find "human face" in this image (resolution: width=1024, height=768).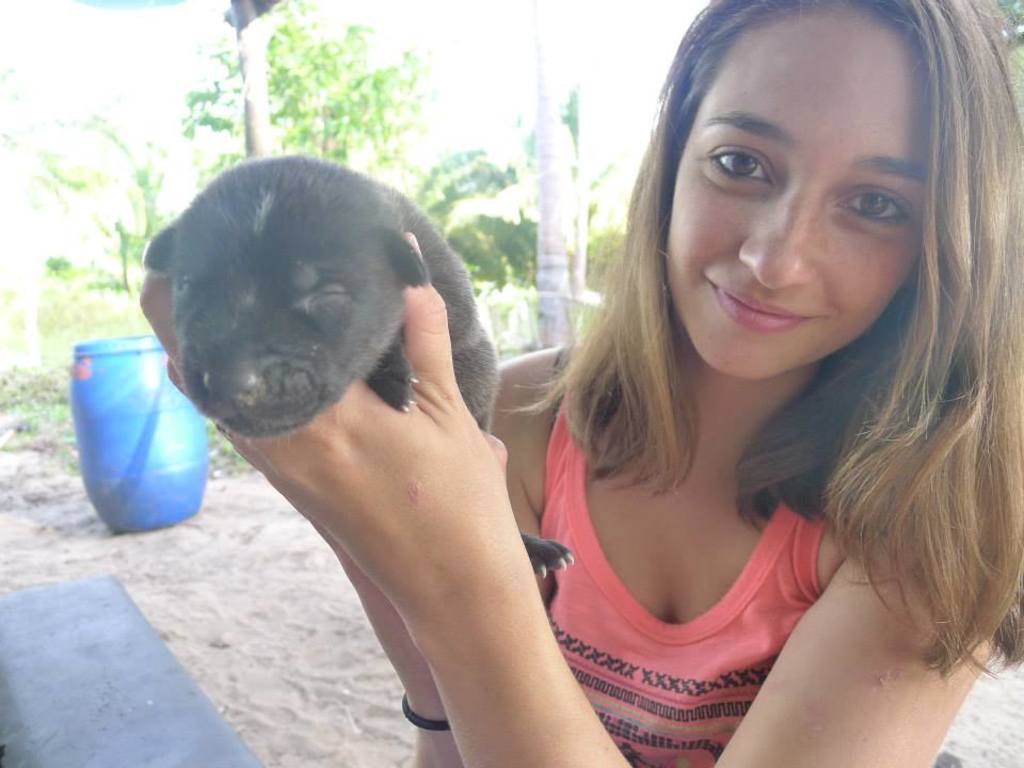
BBox(669, 7, 924, 380).
